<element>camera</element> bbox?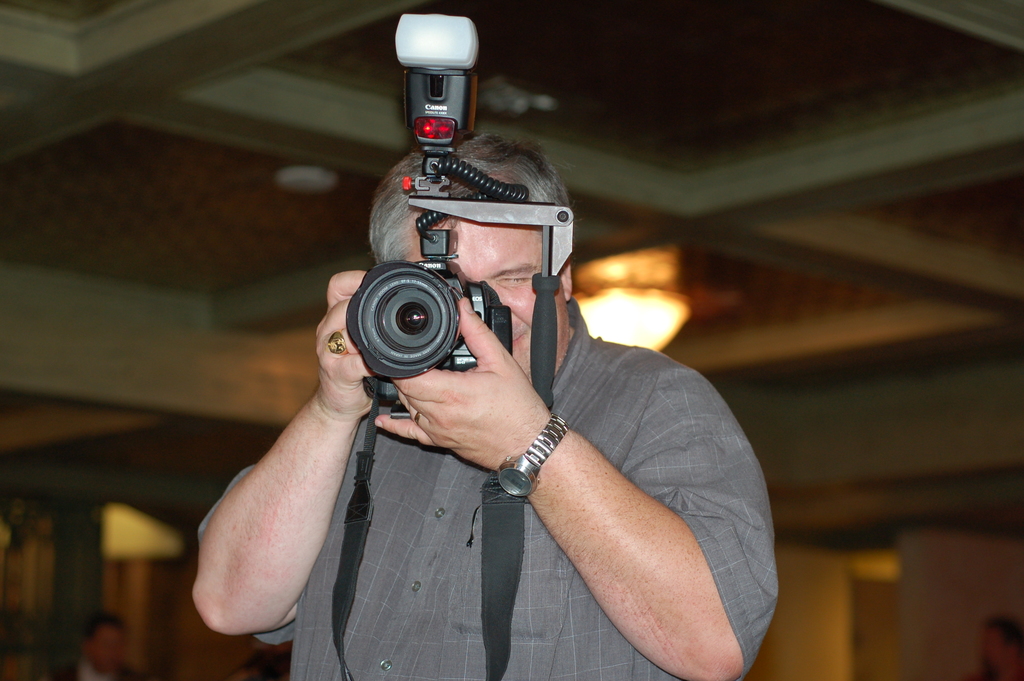
<bbox>342, 12, 522, 415</bbox>
